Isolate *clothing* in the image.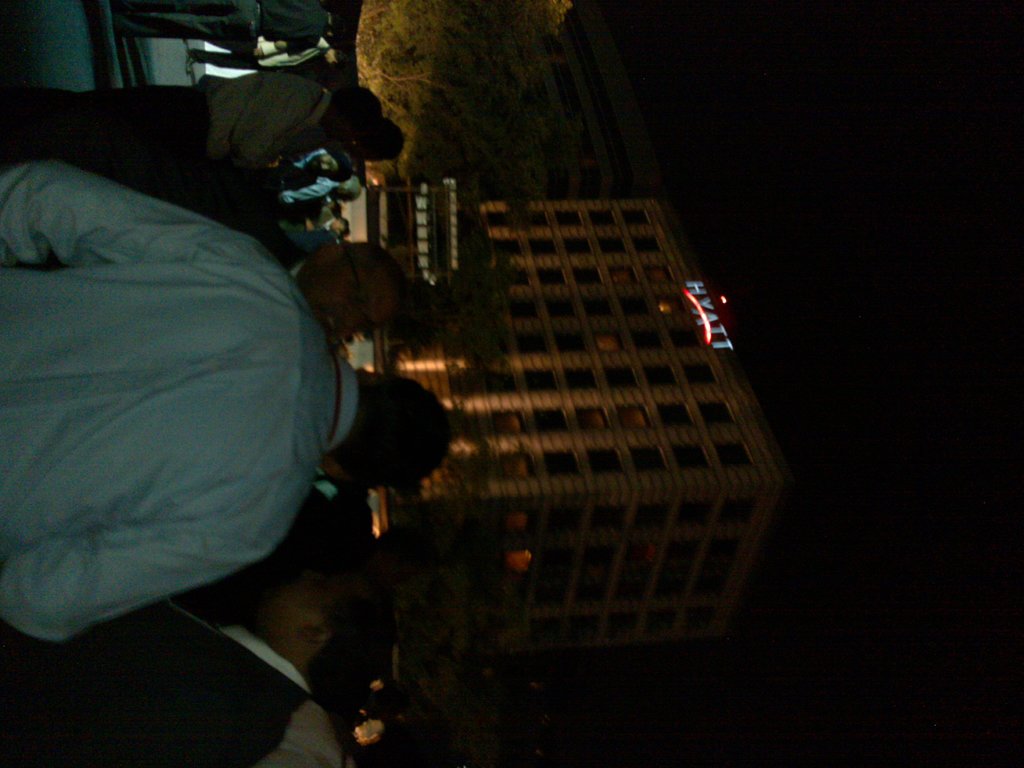
Isolated region: {"x1": 106, "y1": 145, "x2": 329, "y2": 186}.
